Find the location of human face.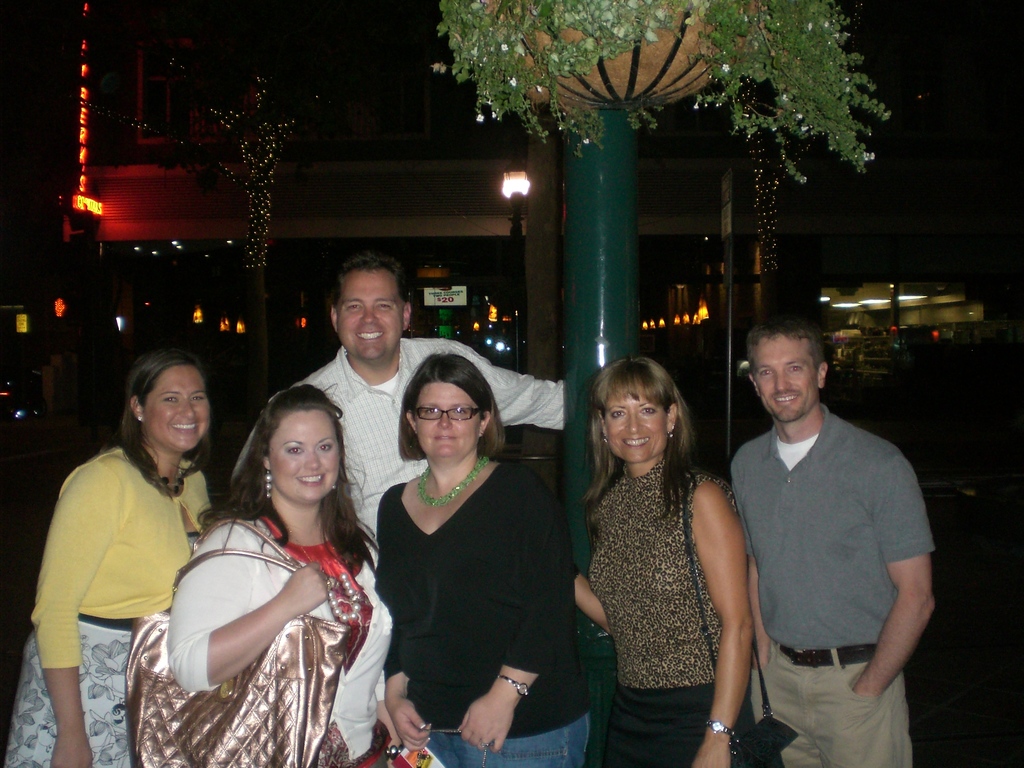
Location: 340, 268, 408, 362.
